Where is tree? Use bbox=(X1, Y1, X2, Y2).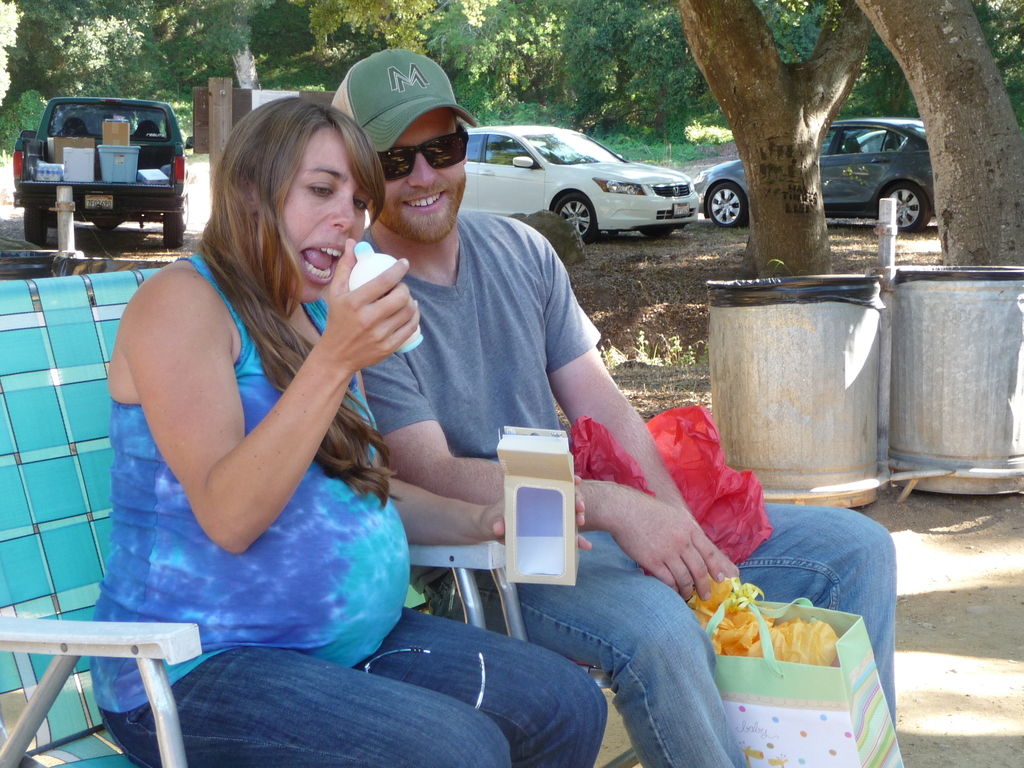
bbox=(848, 0, 1023, 269).
